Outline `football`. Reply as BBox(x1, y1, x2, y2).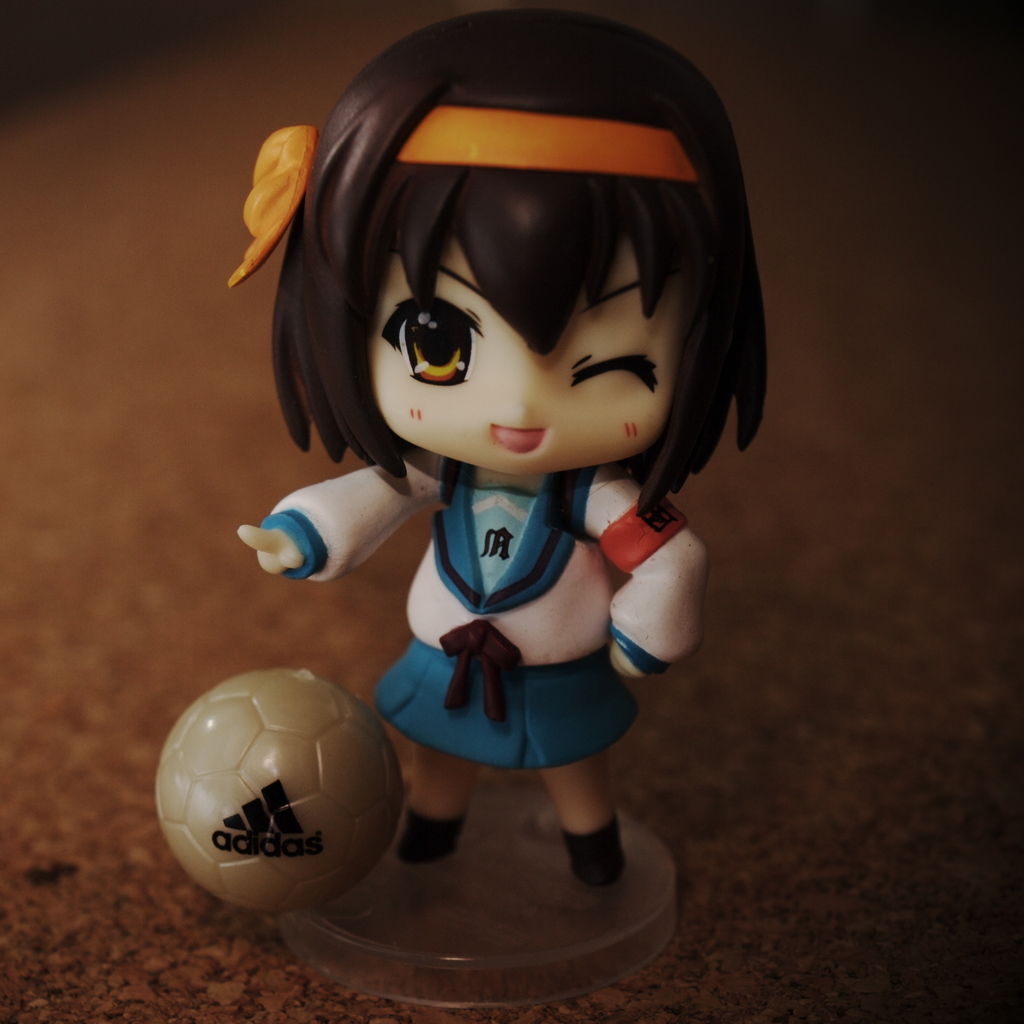
BBox(152, 659, 396, 913).
